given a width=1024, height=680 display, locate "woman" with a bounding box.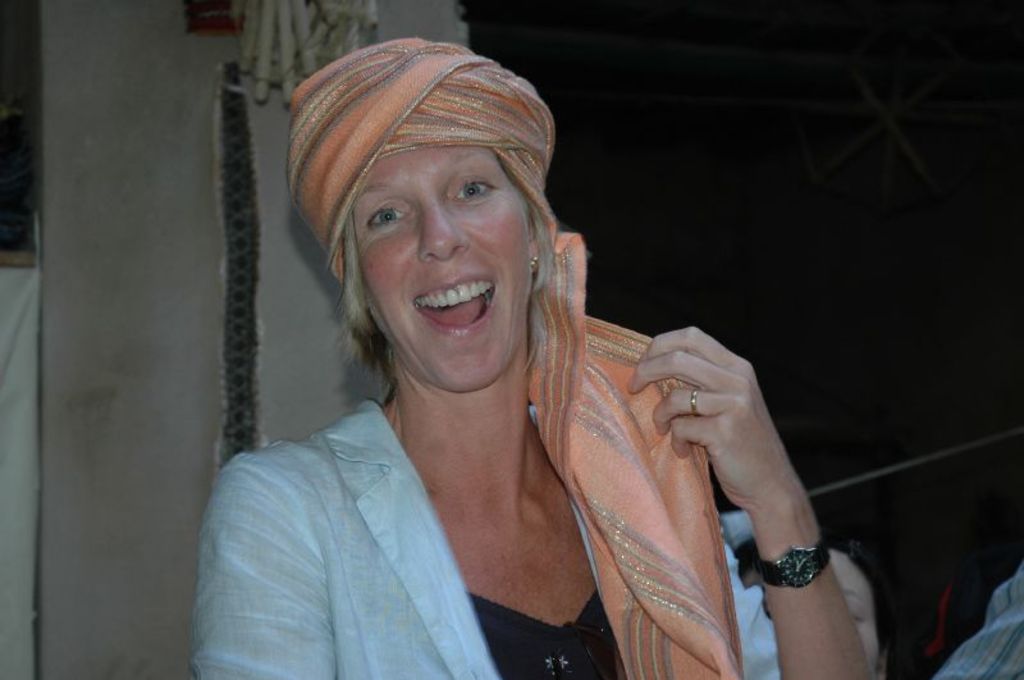
Located: detection(753, 512, 928, 679).
